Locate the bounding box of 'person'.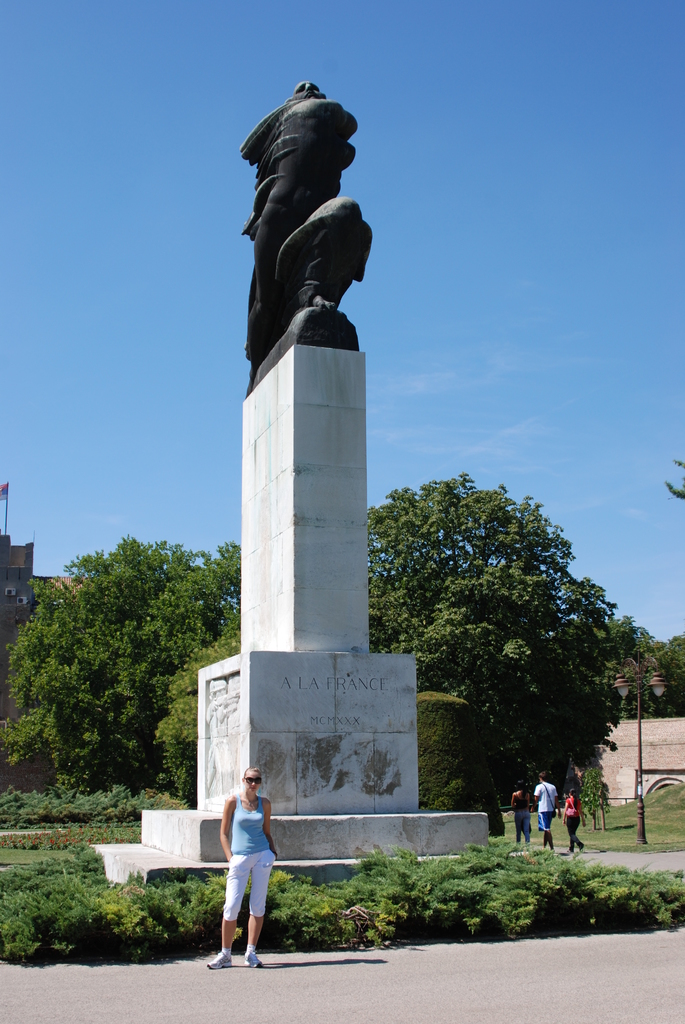
Bounding box: <box>218,761,287,970</box>.
